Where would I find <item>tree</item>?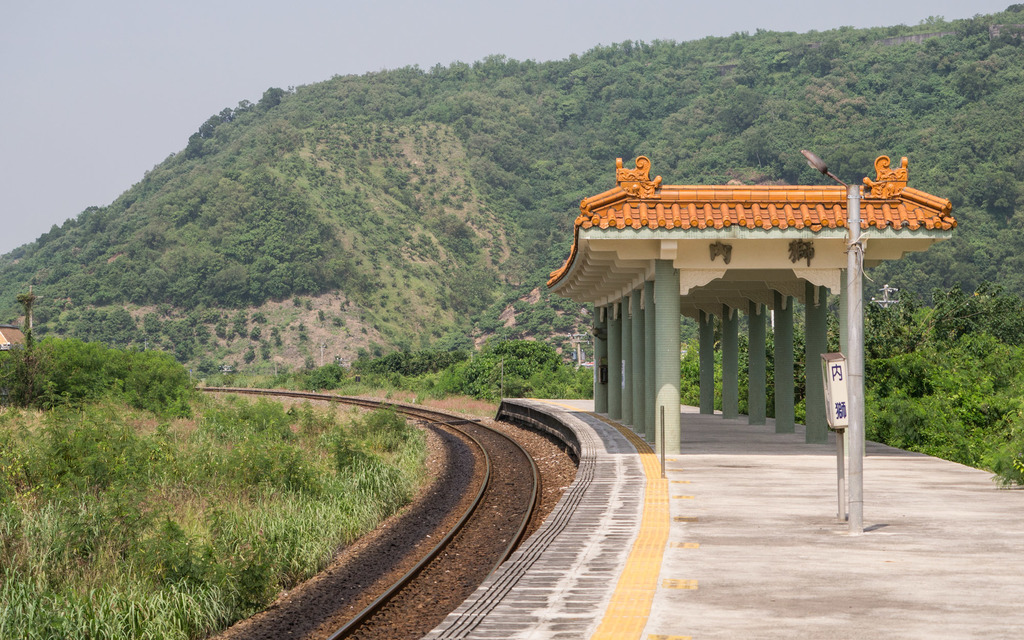
At crop(960, 280, 1023, 489).
